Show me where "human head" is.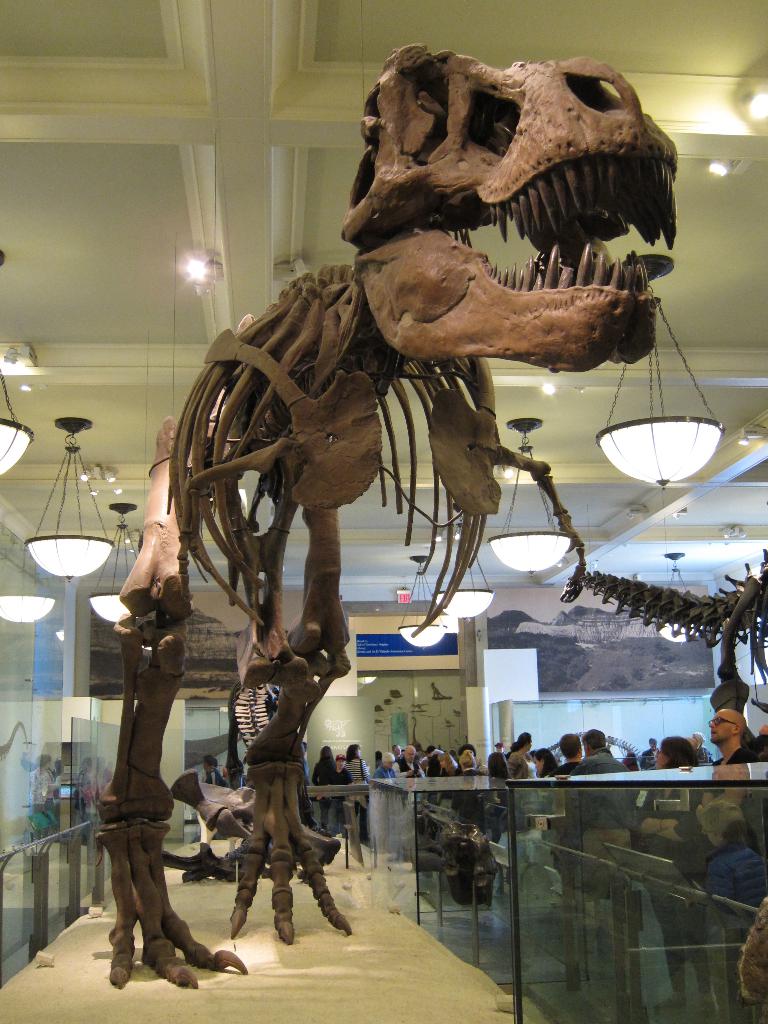
"human head" is at 485/753/511/775.
